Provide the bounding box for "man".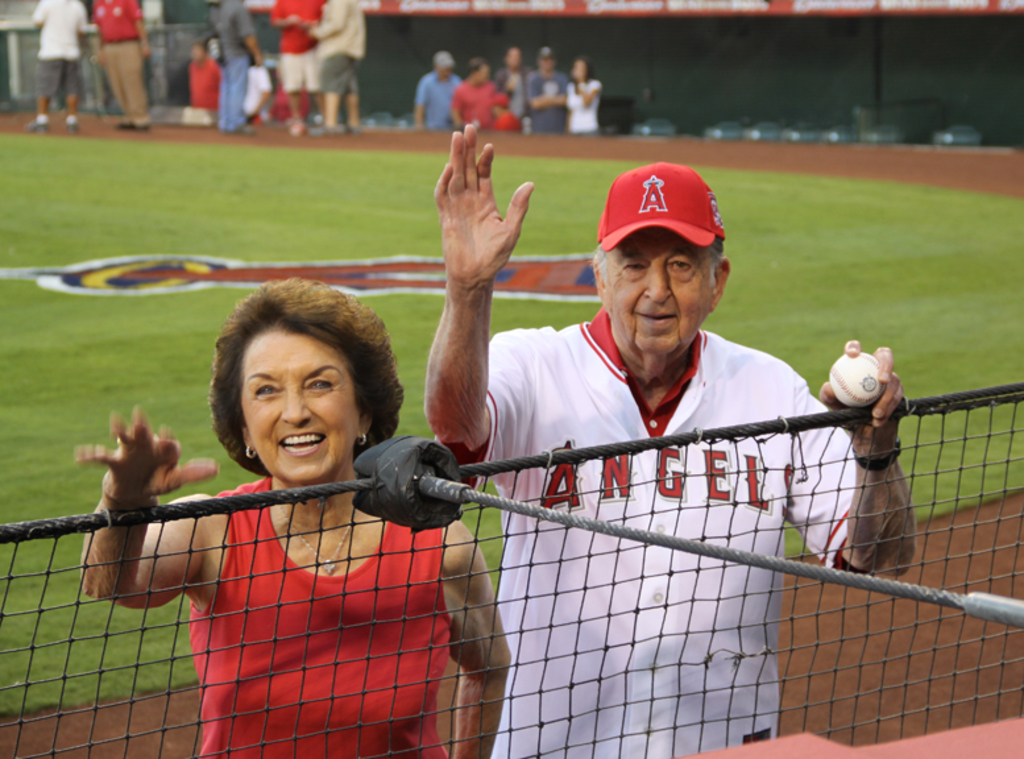
x1=206, y1=0, x2=265, y2=133.
